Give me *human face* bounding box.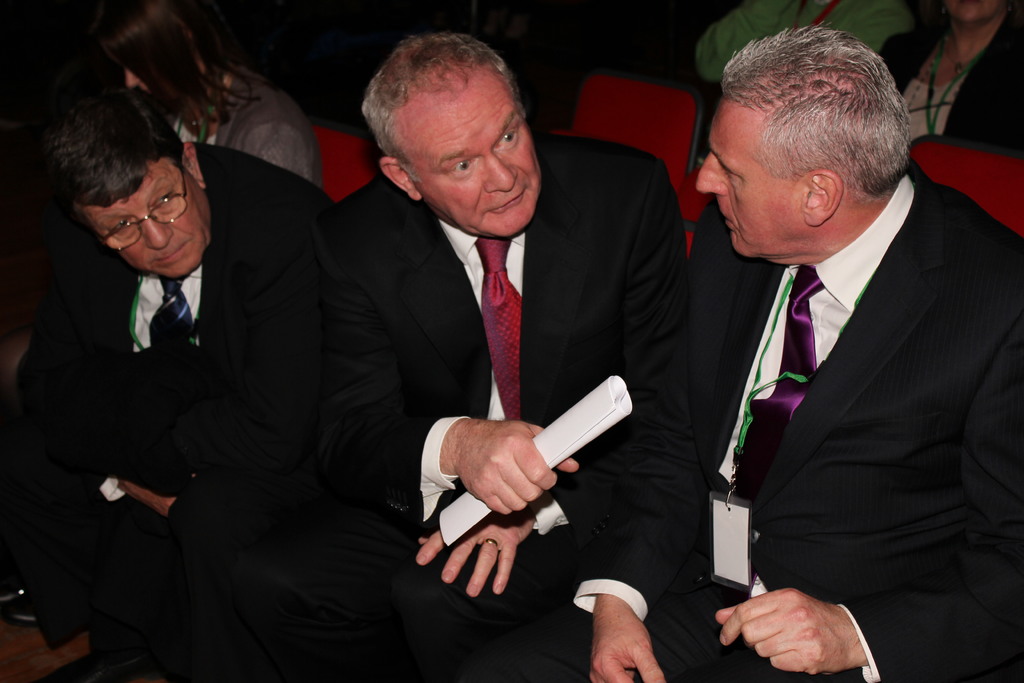
crop(941, 0, 1001, 24).
